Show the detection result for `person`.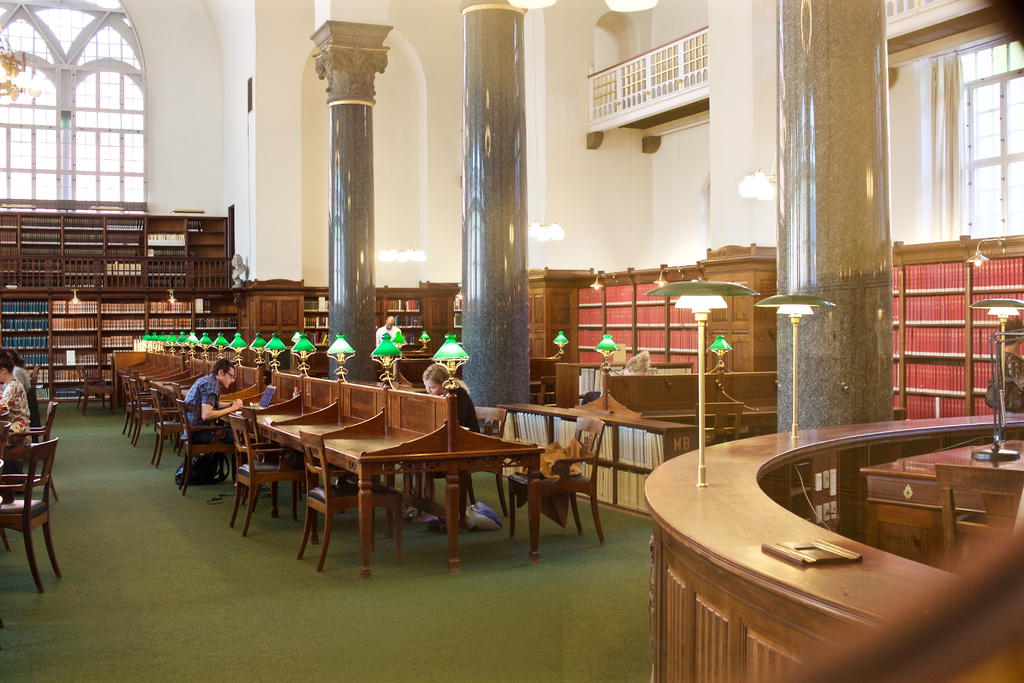
rect(1, 347, 34, 400).
